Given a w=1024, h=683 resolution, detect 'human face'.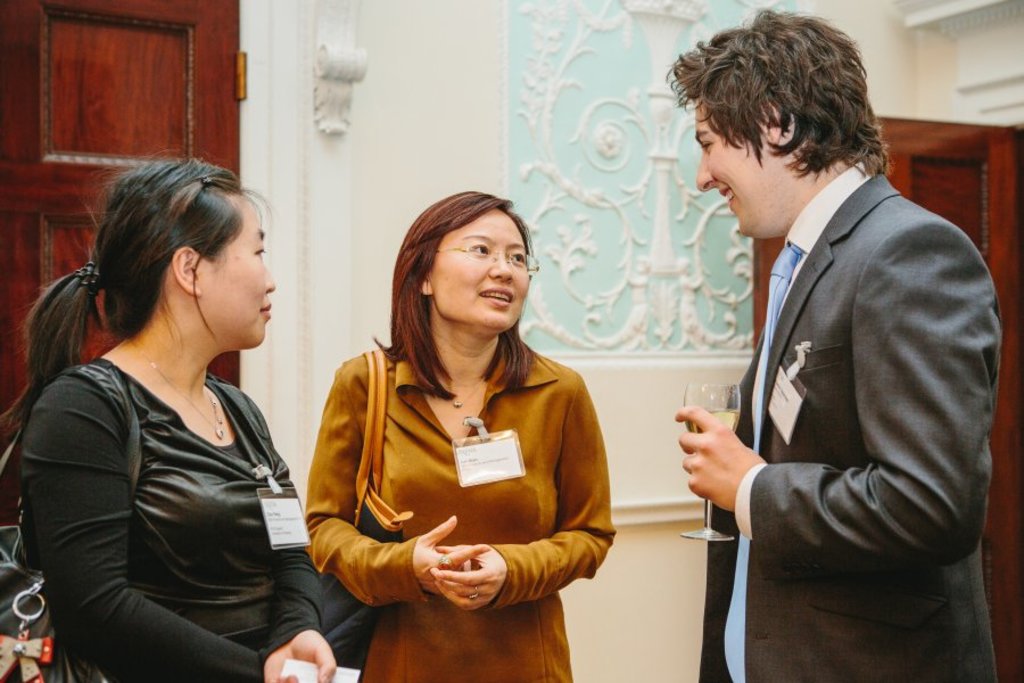
203,201,275,347.
